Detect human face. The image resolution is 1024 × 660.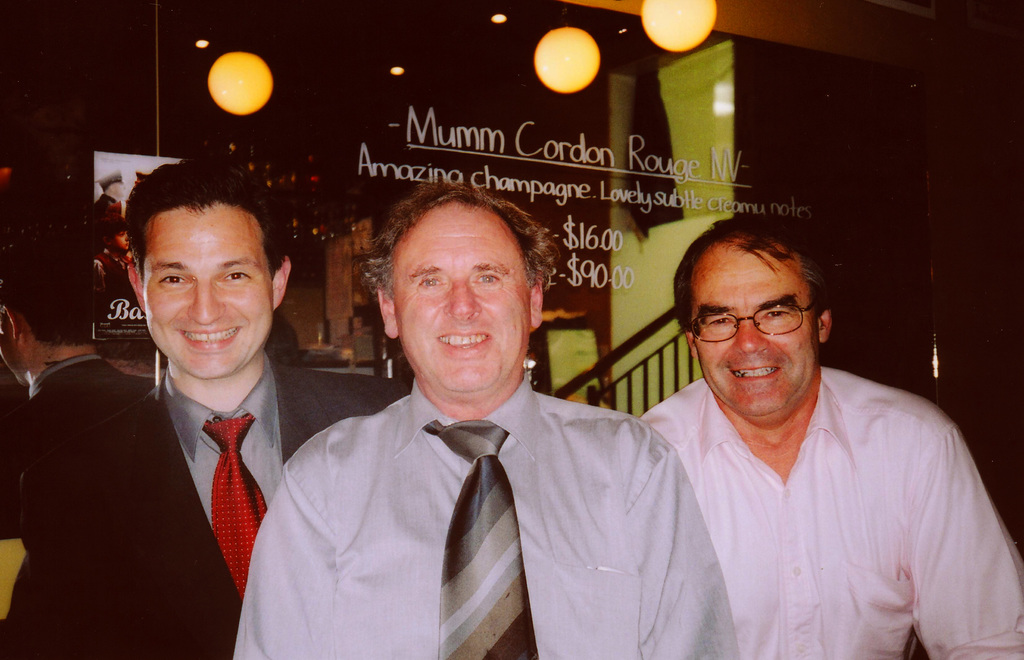
l=393, t=206, r=533, b=395.
